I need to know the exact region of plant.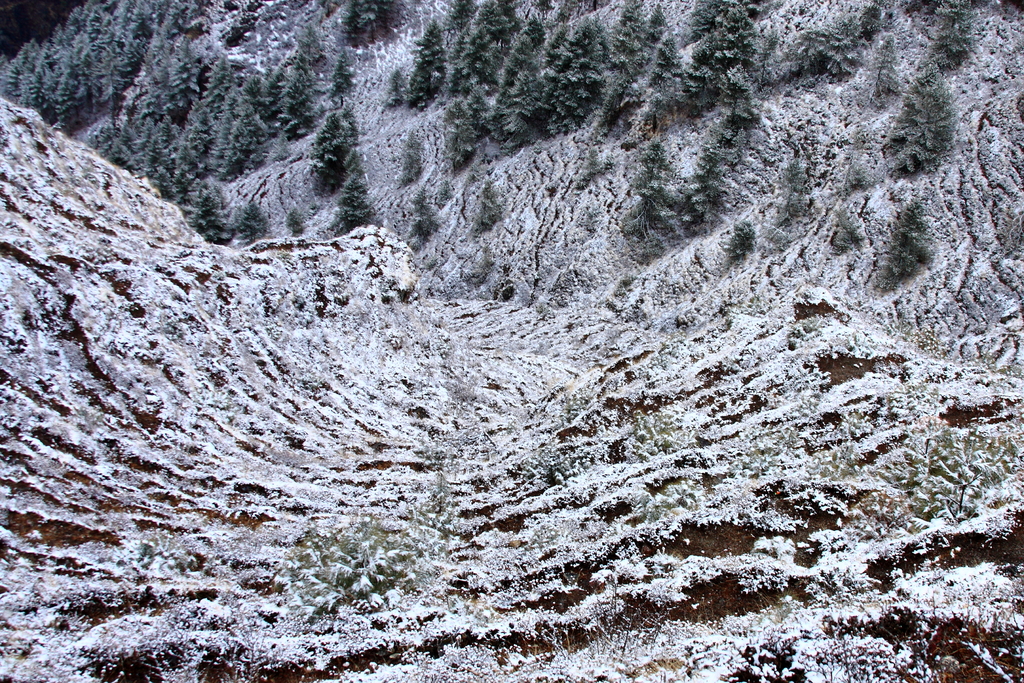
Region: <box>280,529,419,617</box>.
